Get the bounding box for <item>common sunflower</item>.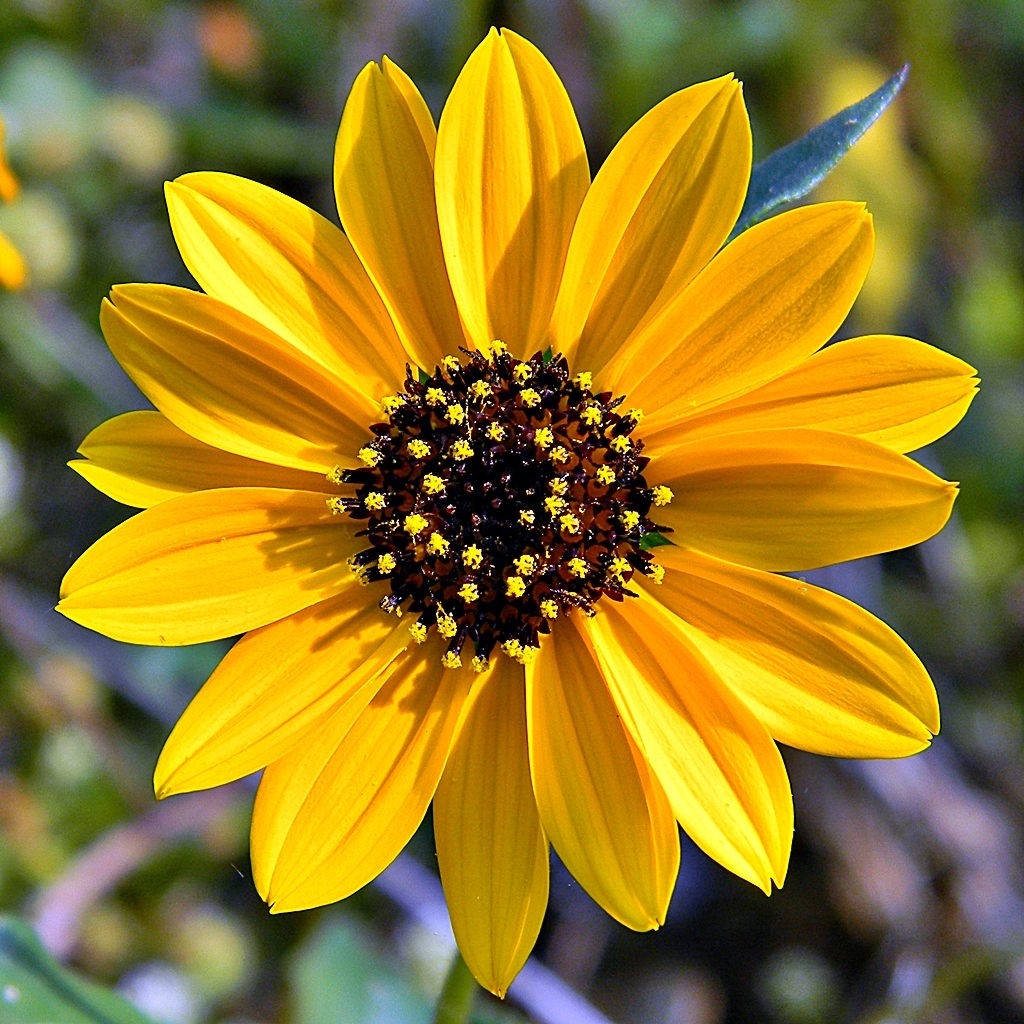
box=[31, 38, 999, 990].
